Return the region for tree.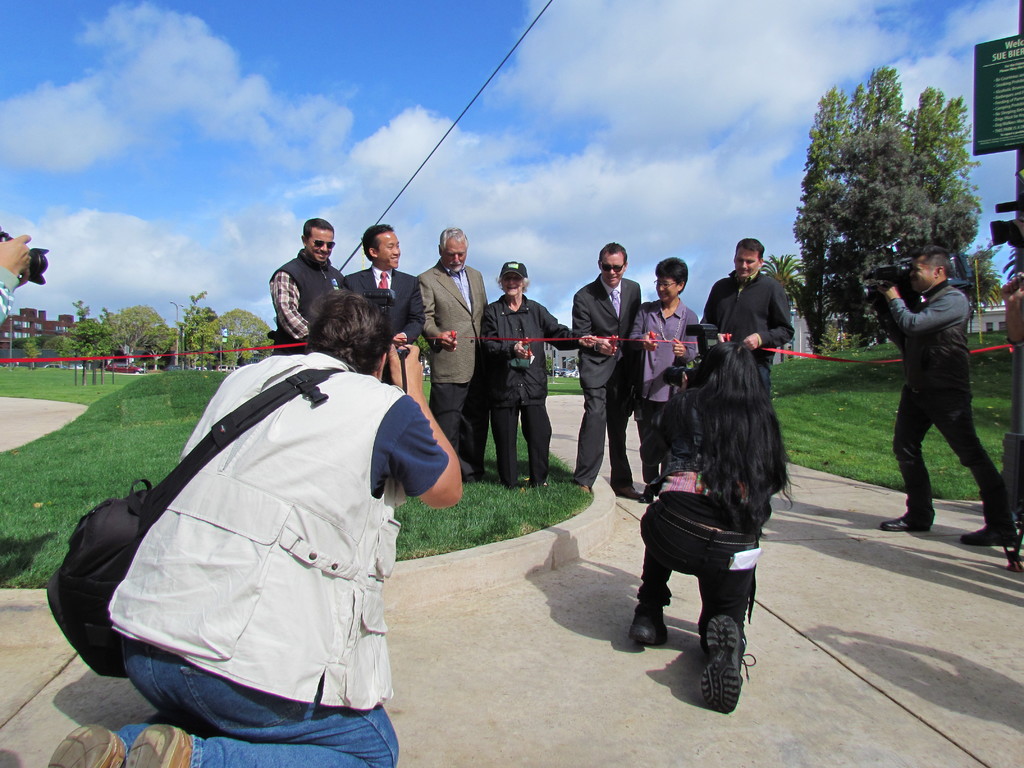
{"x1": 758, "y1": 252, "x2": 803, "y2": 300}.
